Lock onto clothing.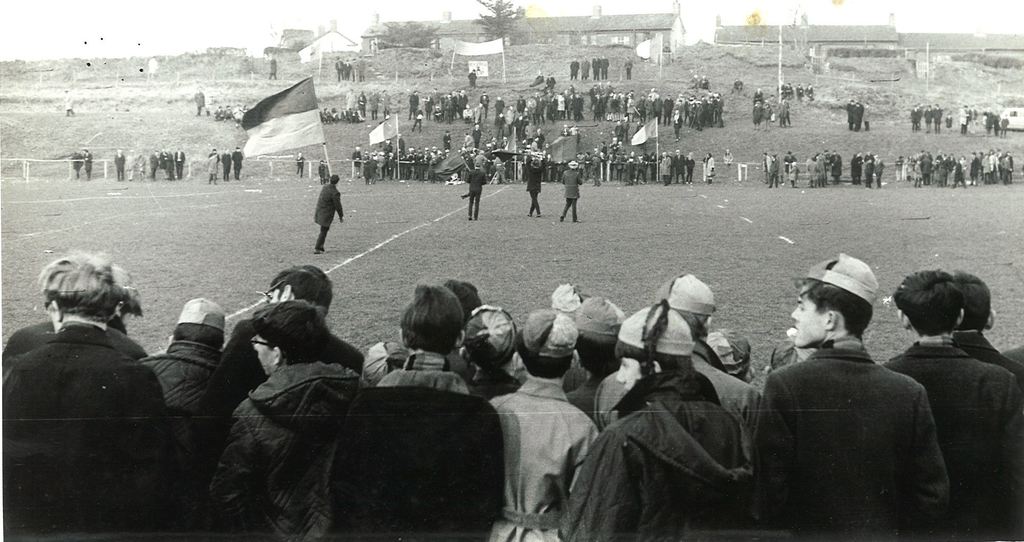
Locked: <bbox>73, 152, 84, 175</bbox>.
